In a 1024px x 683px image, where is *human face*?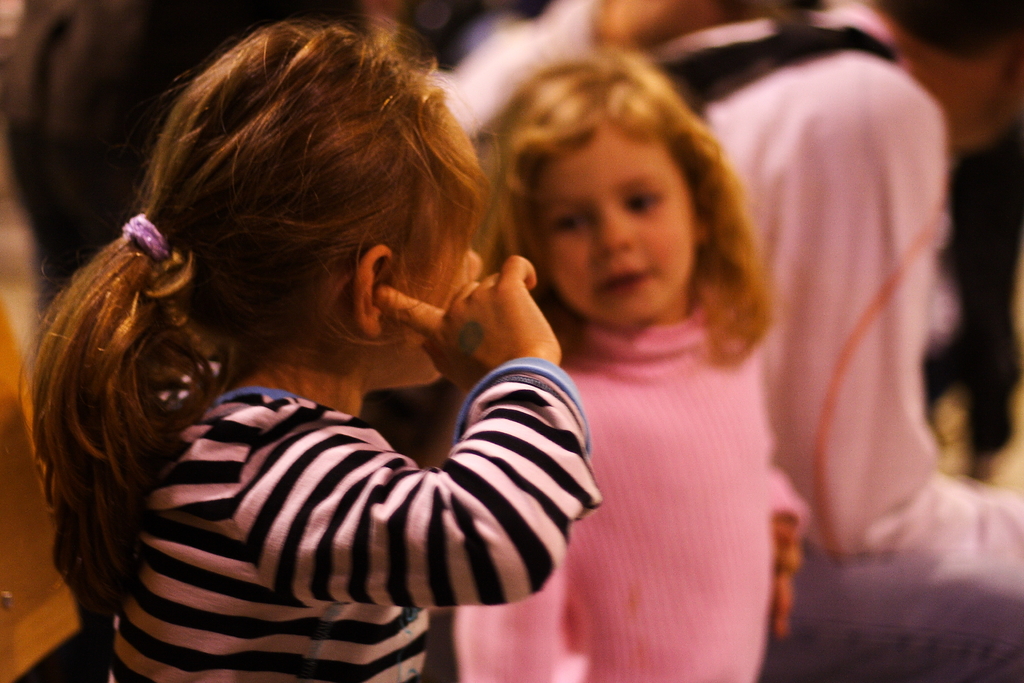
left=534, top=122, right=695, bottom=325.
